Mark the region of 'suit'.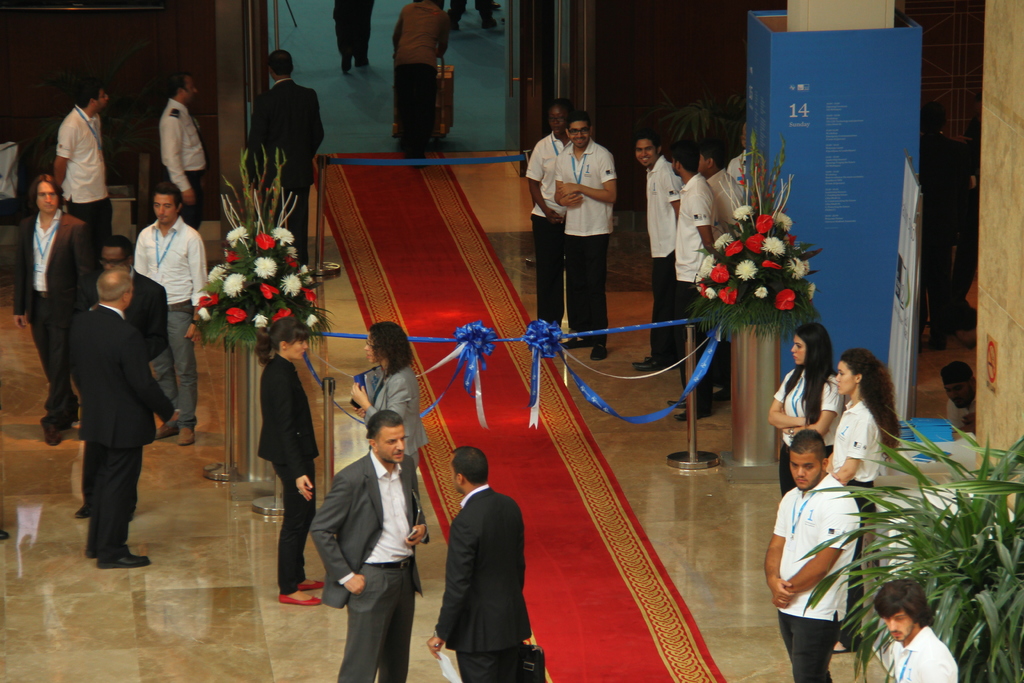
Region: bbox(436, 482, 532, 682).
